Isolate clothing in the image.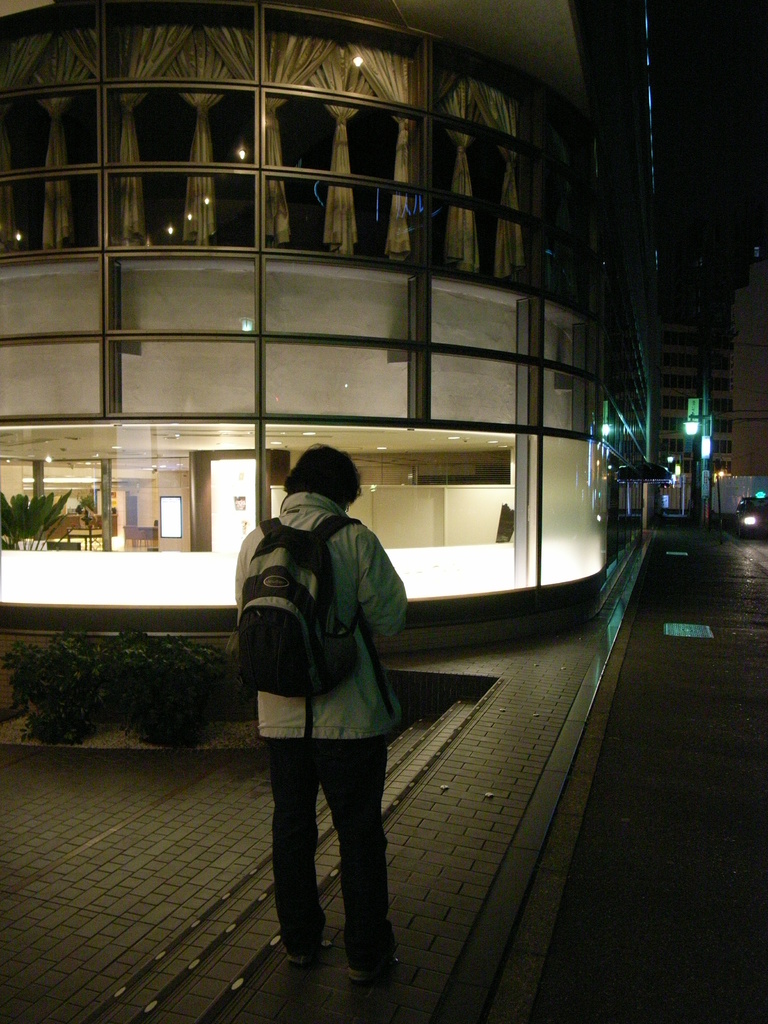
Isolated region: bbox=(236, 457, 419, 915).
